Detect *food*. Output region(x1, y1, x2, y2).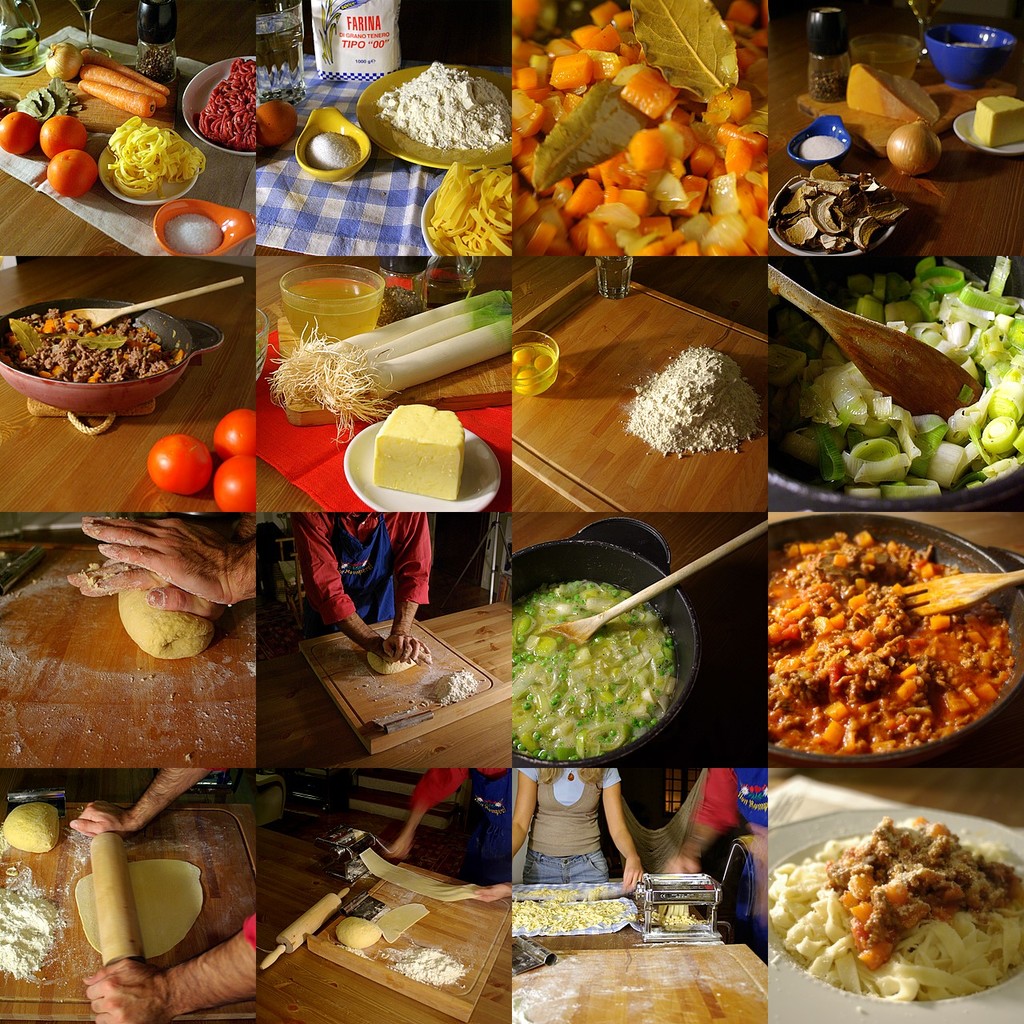
region(514, 342, 558, 395).
